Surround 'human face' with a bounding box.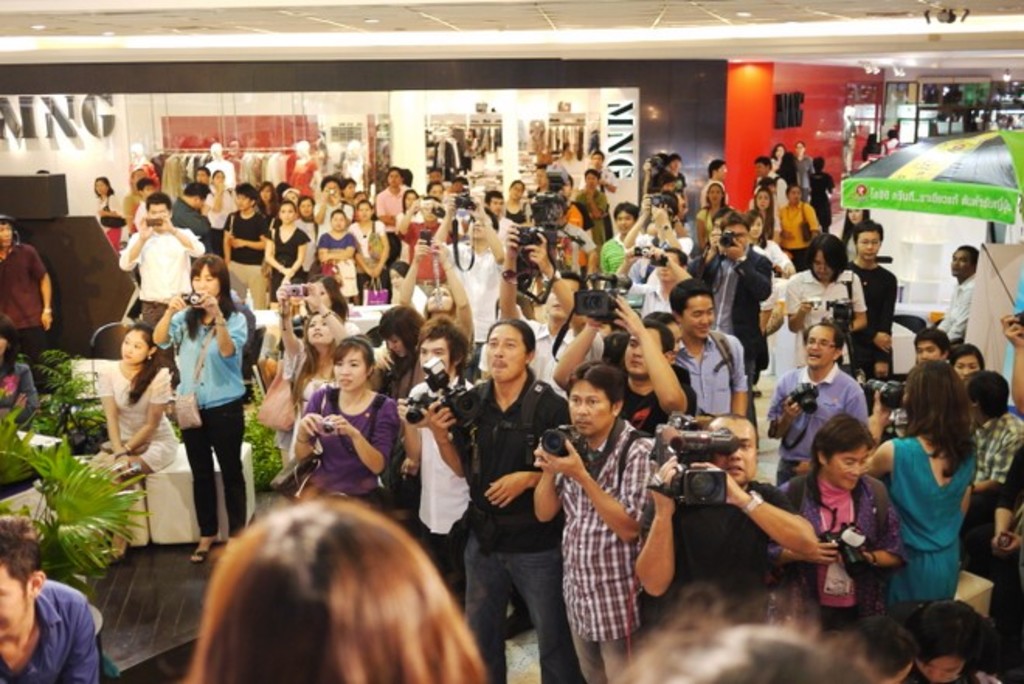
detection(829, 445, 866, 490).
